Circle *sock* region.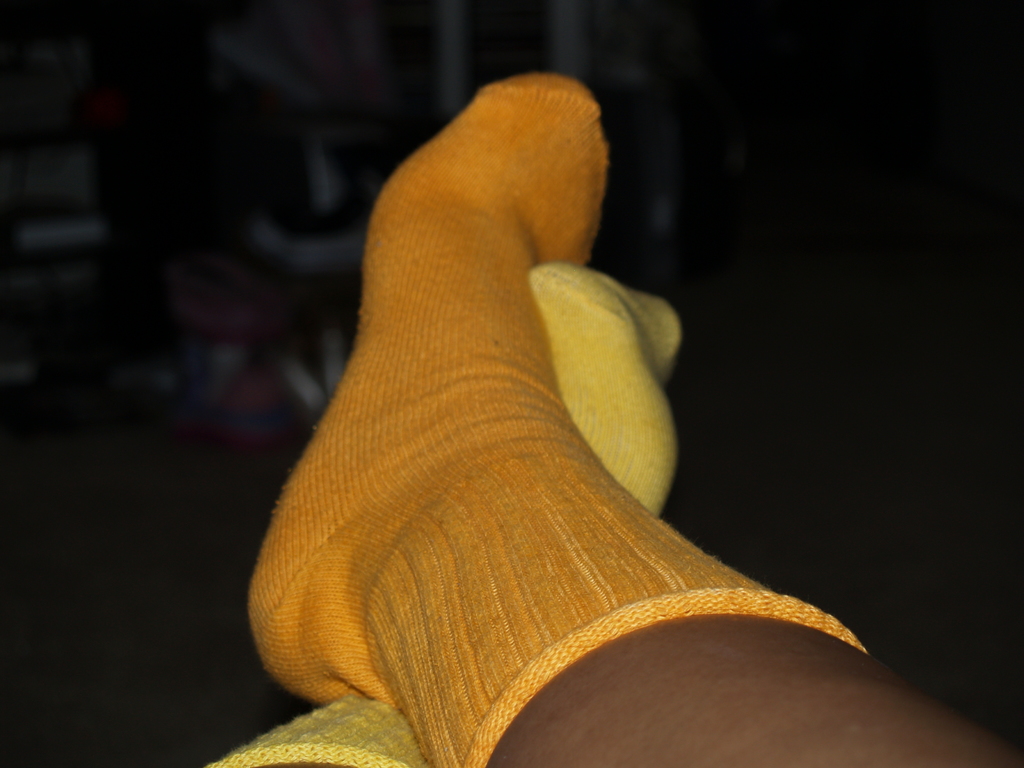
Region: [x1=206, y1=260, x2=681, y2=767].
